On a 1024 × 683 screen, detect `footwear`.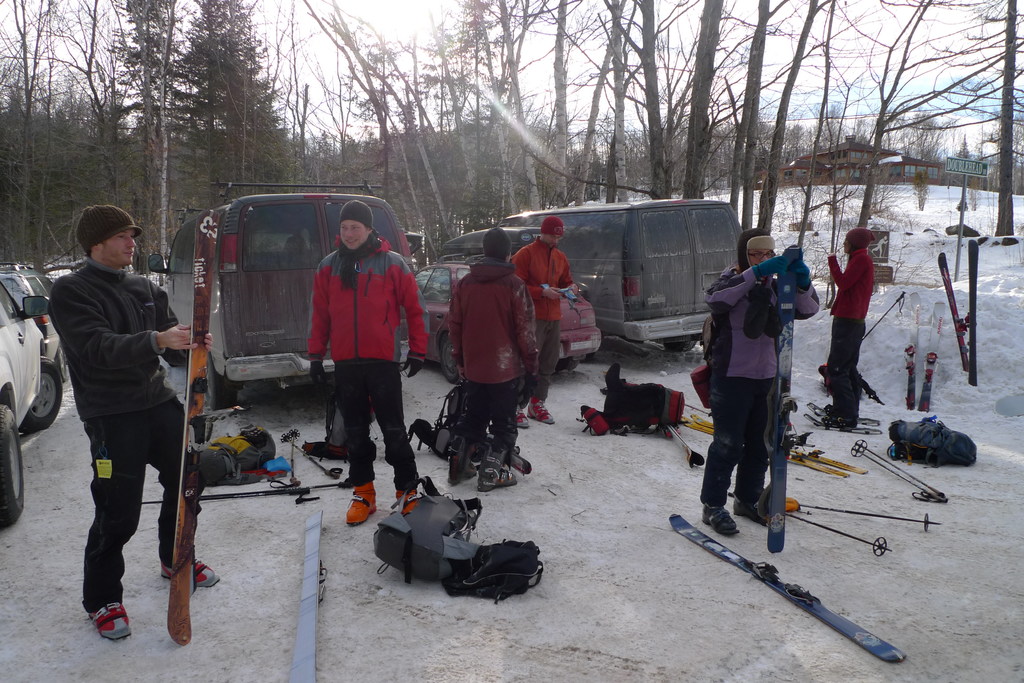
x1=88 y1=602 x2=136 y2=638.
